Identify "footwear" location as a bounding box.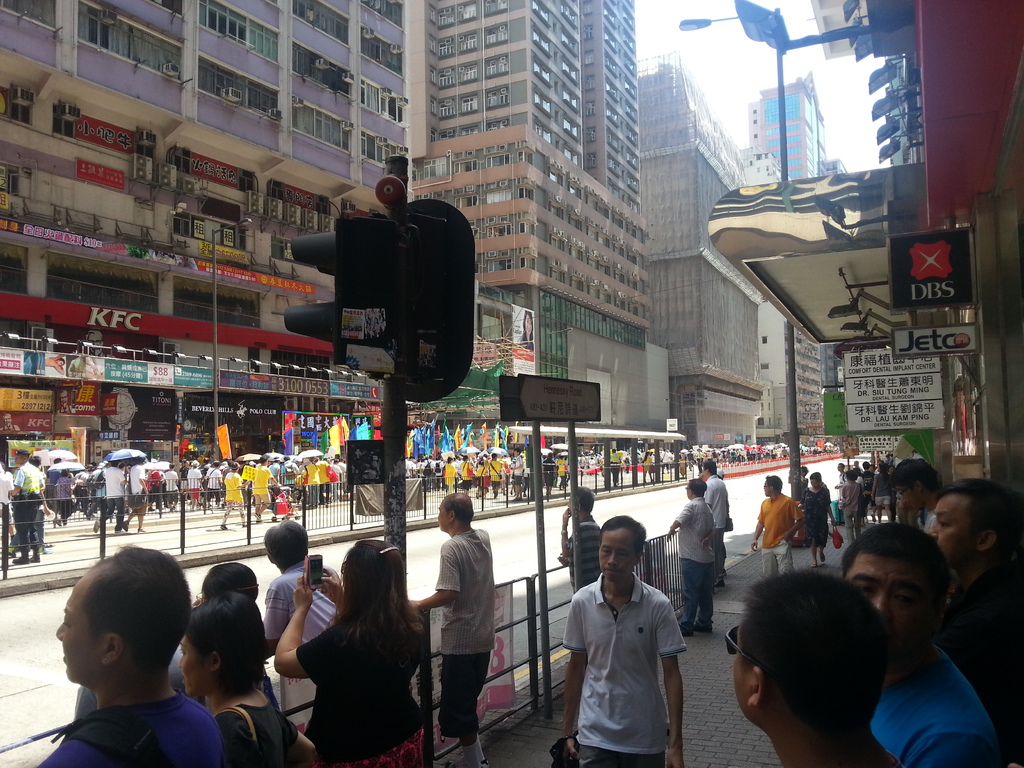
(808,561,819,570).
